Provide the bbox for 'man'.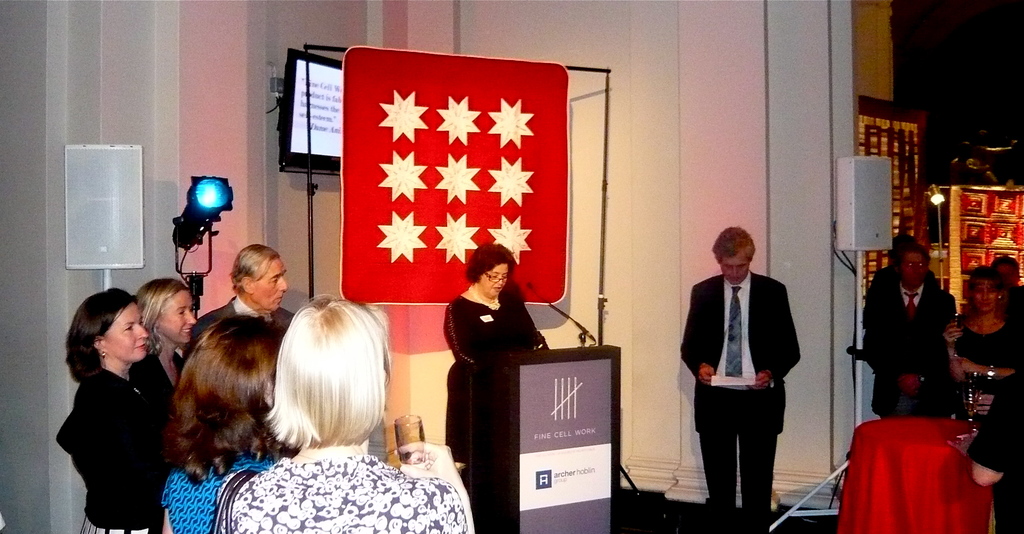
Rect(865, 234, 940, 325).
